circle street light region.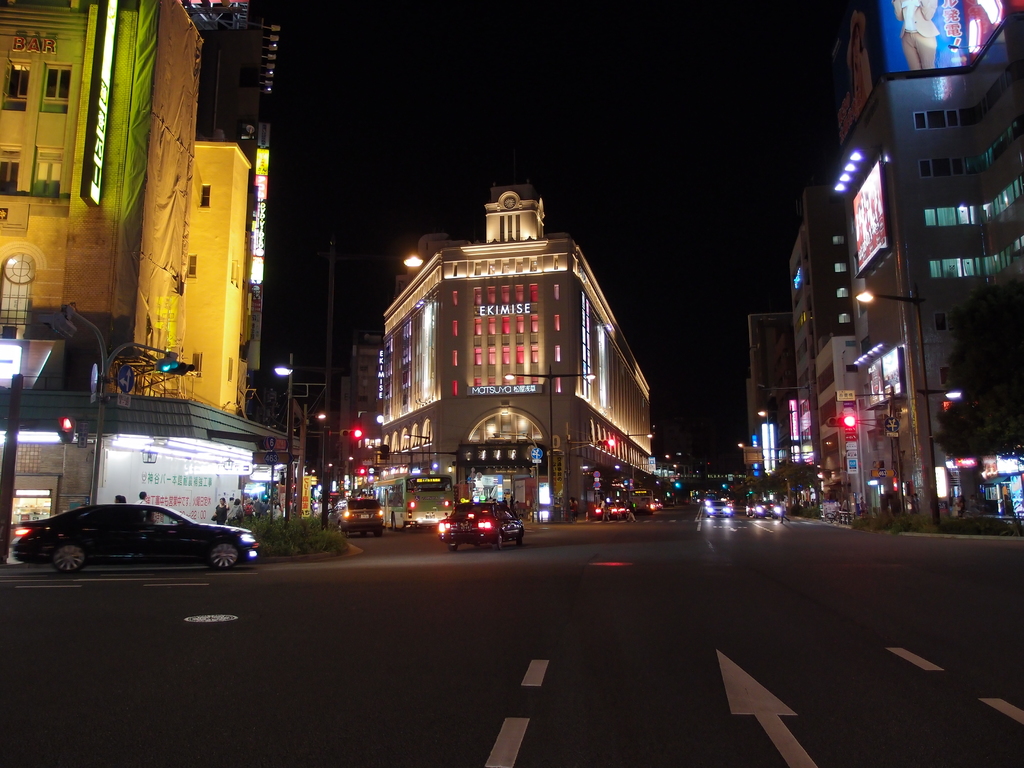
Region: rect(756, 399, 800, 464).
